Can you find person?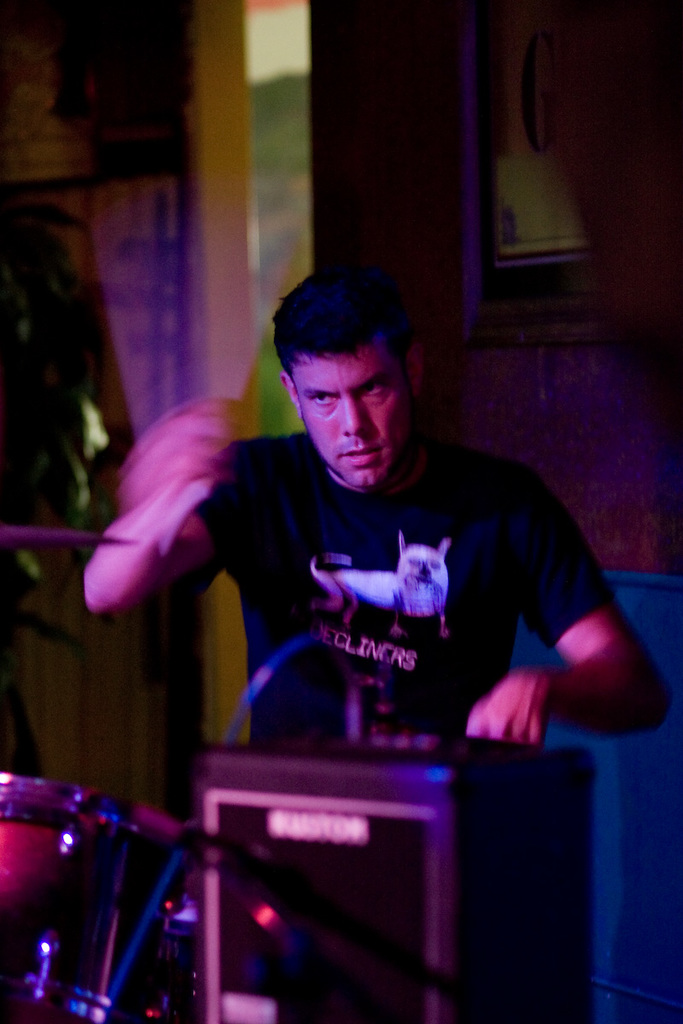
Yes, bounding box: [left=128, top=262, right=623, bottom=833].
